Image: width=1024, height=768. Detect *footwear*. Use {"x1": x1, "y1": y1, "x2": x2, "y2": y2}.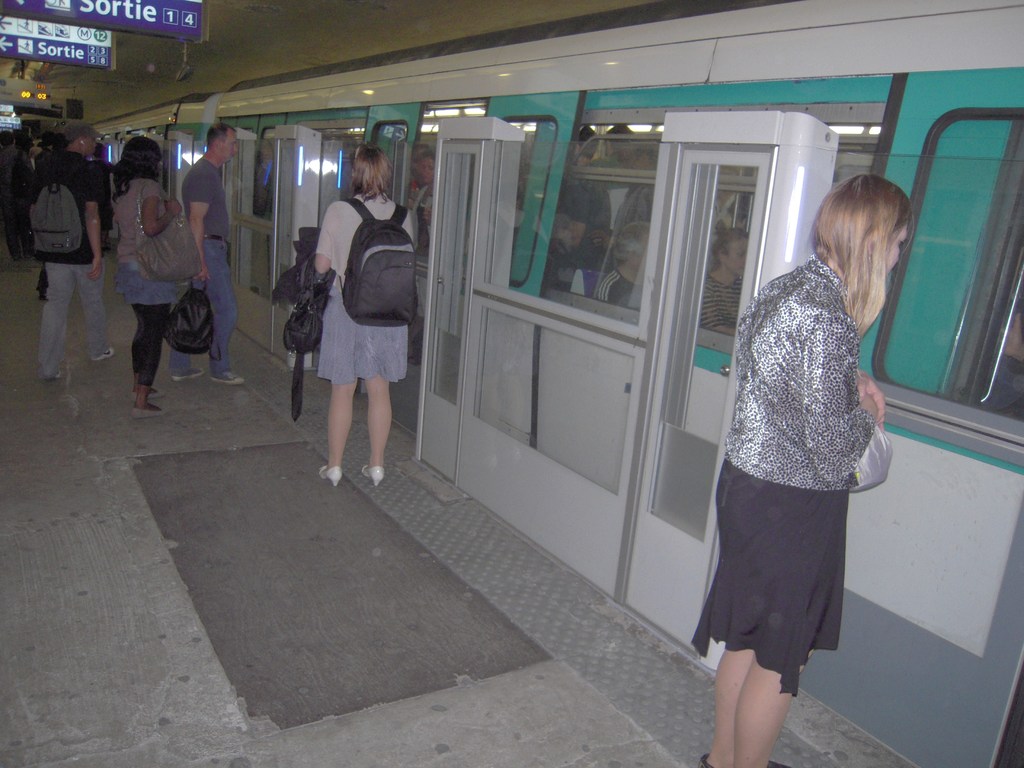
{"x1": 28, "y1": 250, "x2": 33, "y2": 257}.
